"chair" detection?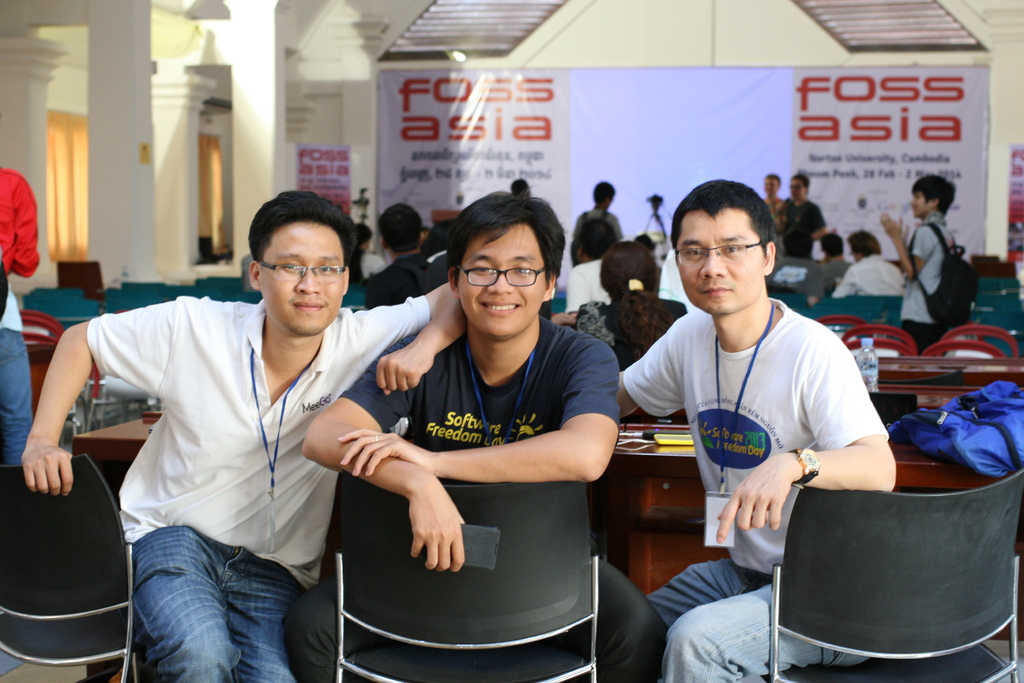
x1=939 y1=321 x2=1021 y2=361
